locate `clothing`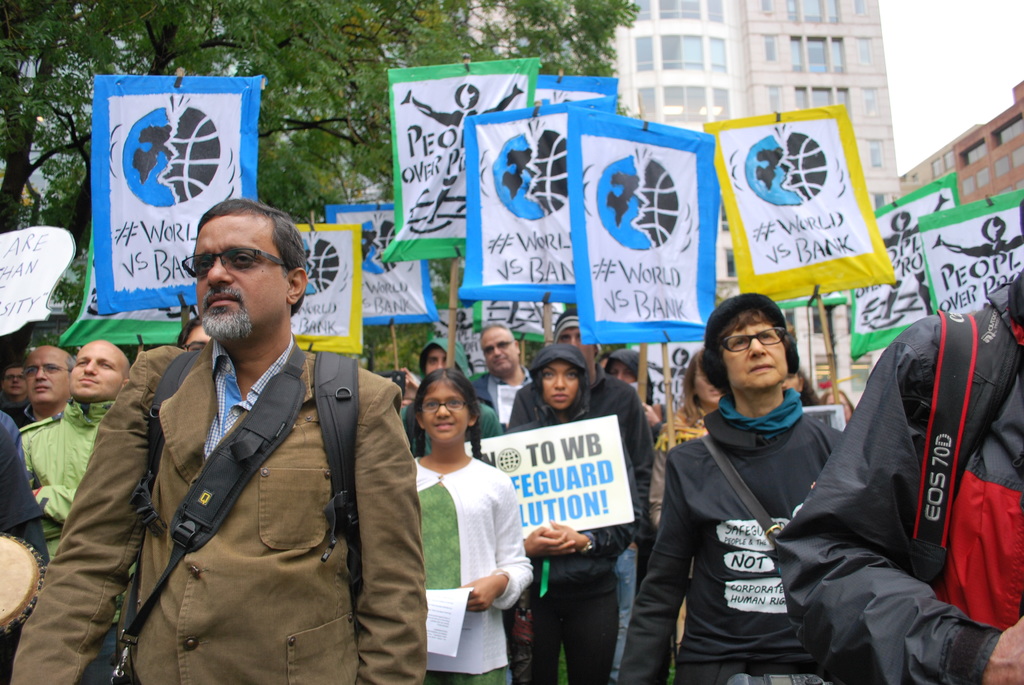
BBox(15, 331, 428, 684)
